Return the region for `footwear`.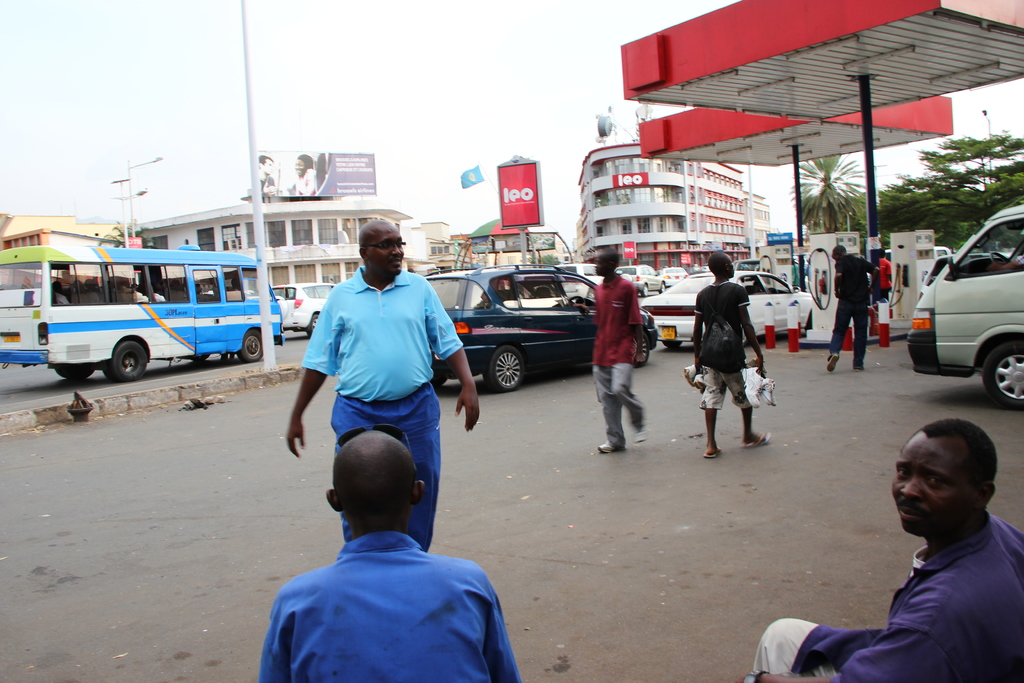
locate(822, 352, 840, 371).
